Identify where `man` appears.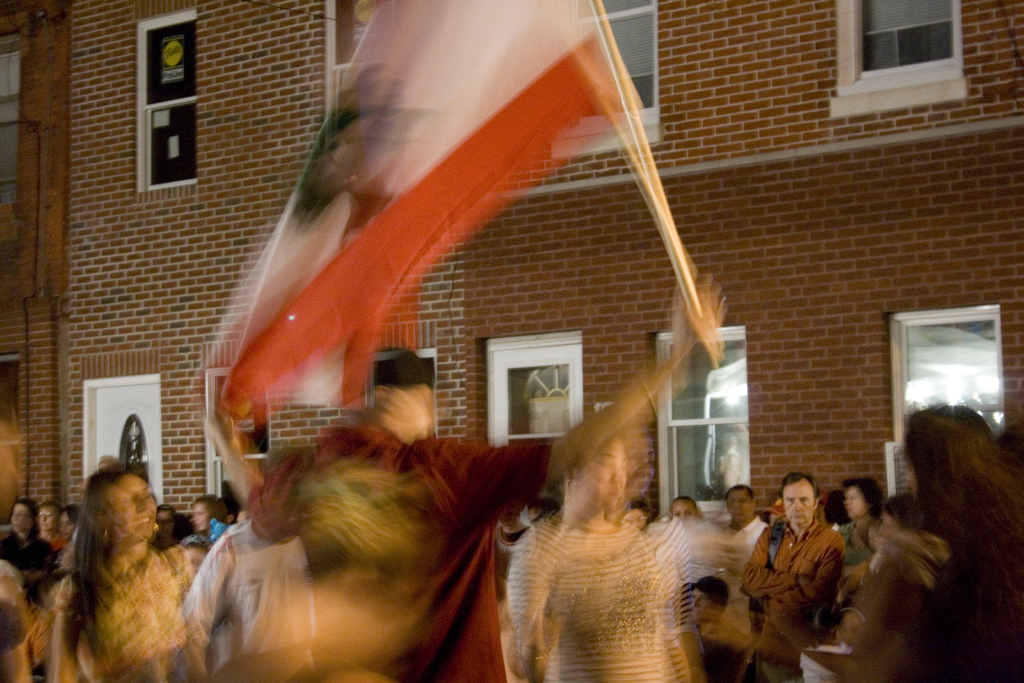
Appears at bbox=[0, 490, 49, 614].
